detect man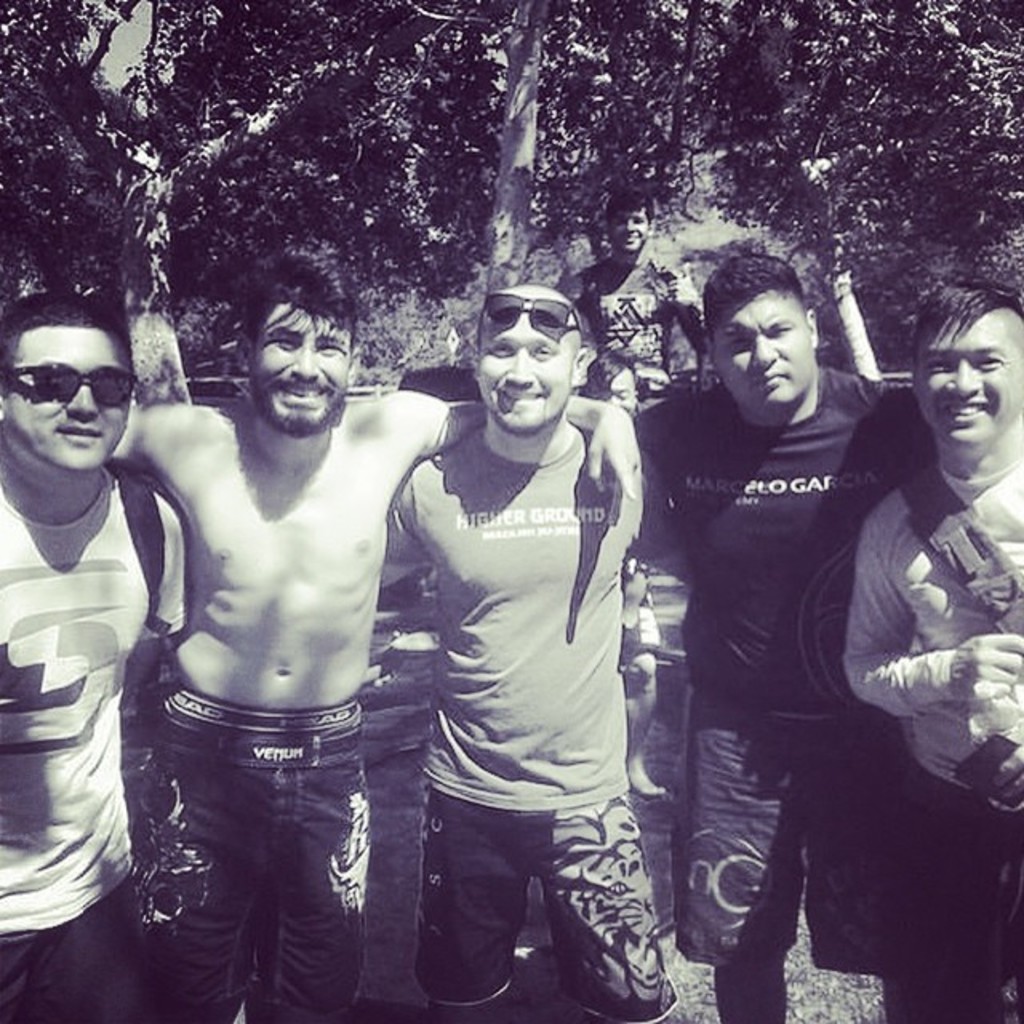
0:285:187:1022
